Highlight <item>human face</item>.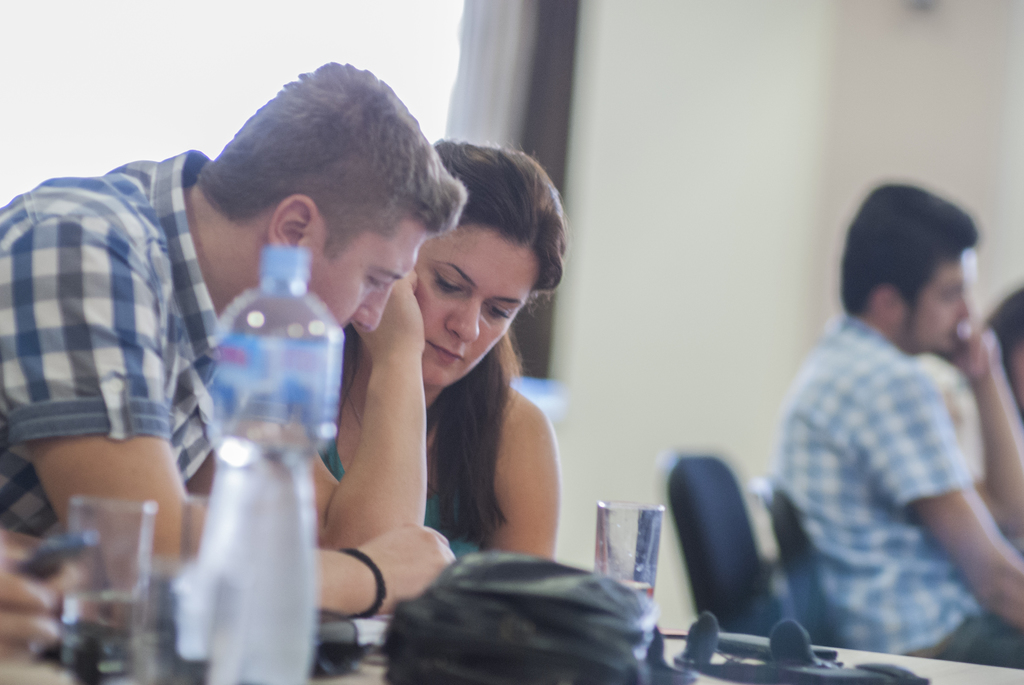
Highlighted region: detection(913, 248, 986, 359).
